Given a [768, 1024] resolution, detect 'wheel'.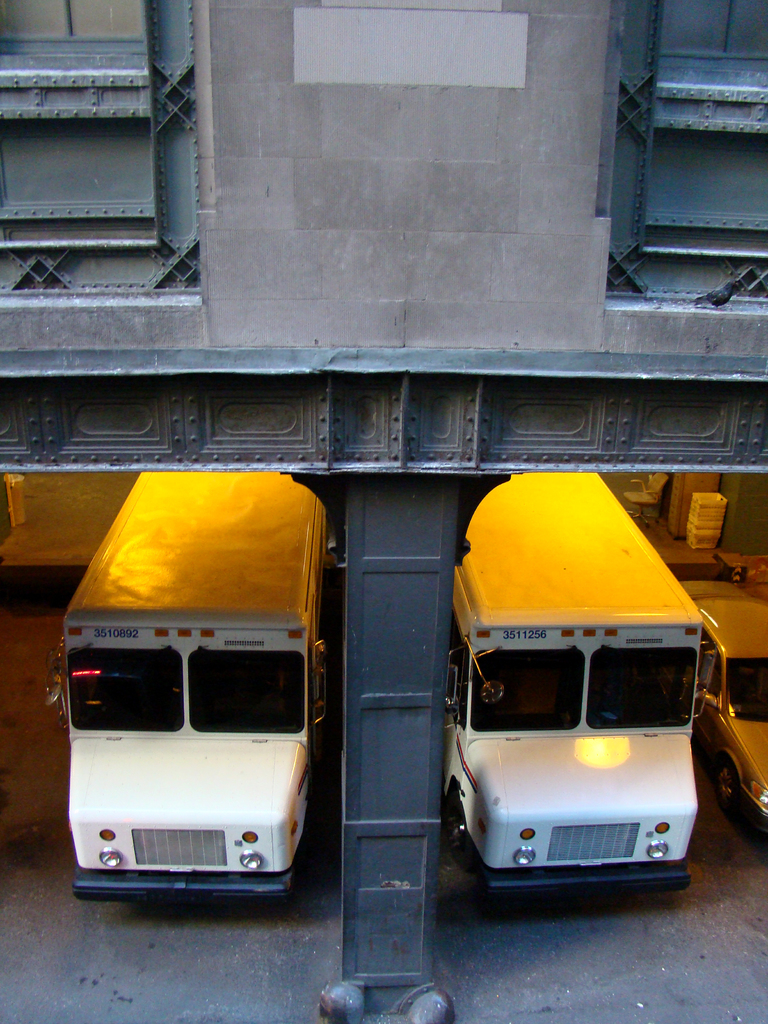
{"left": 701, "top": 748, "right": 746, "bottom": 818}.
